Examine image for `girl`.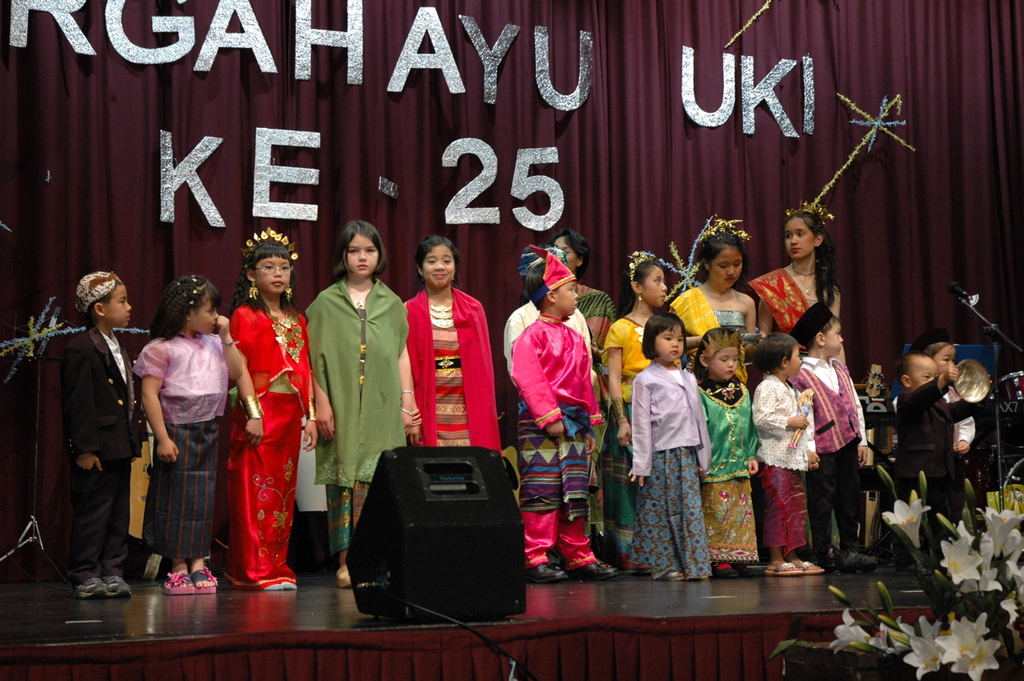
Examination result: box(304, 224, 424, 595).
